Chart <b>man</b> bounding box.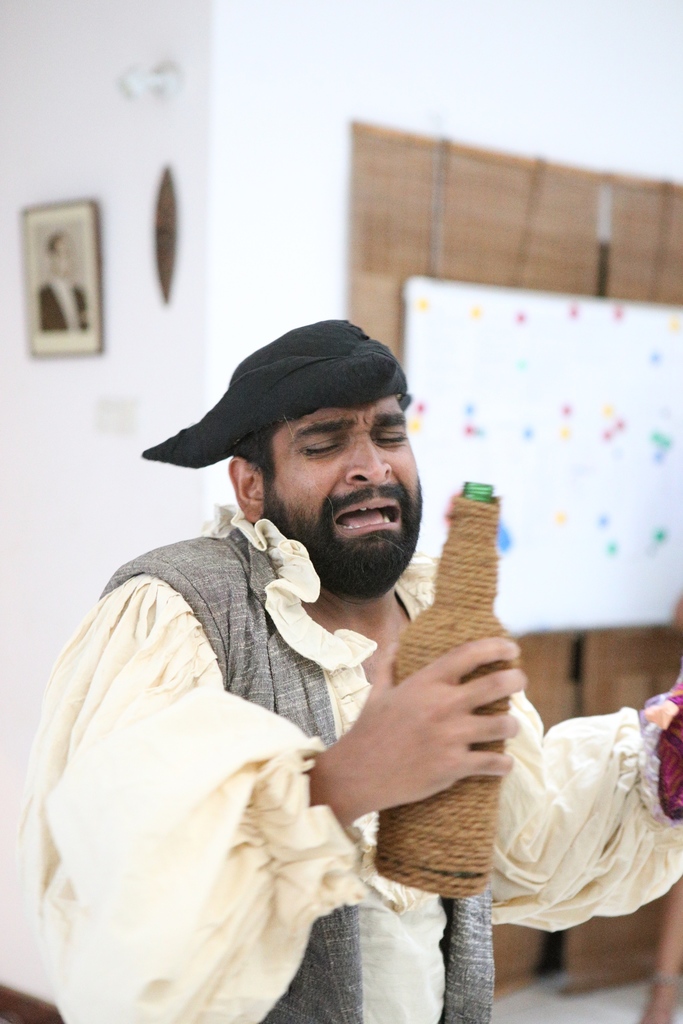
Charted: detection(41, 234, 90, 332).
